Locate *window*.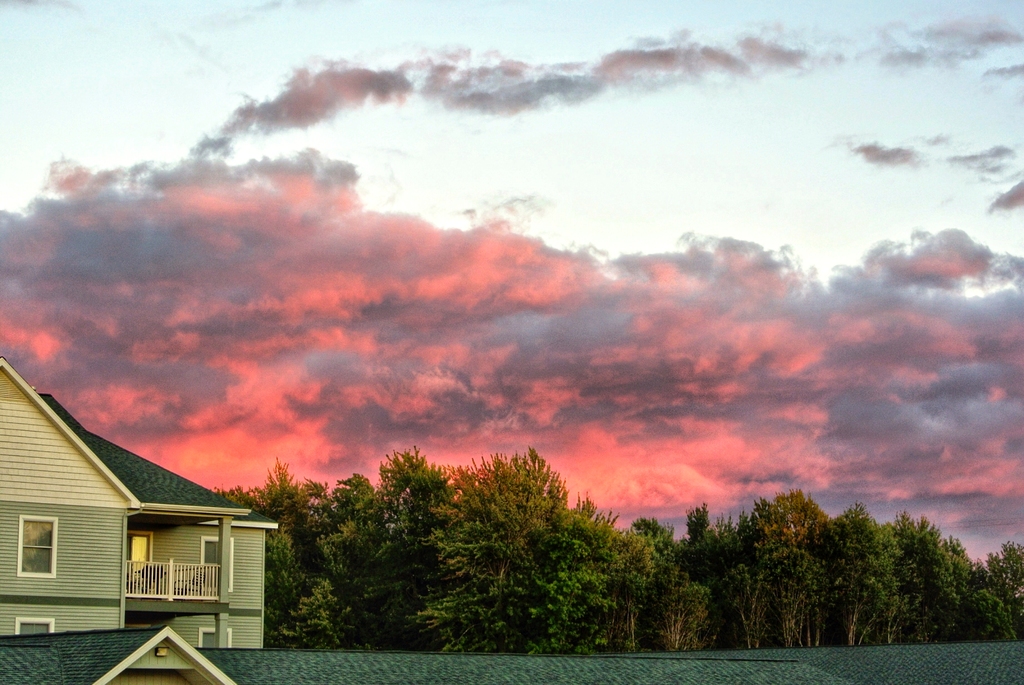
Bounding box: detection(205, 534, 234, 604).
